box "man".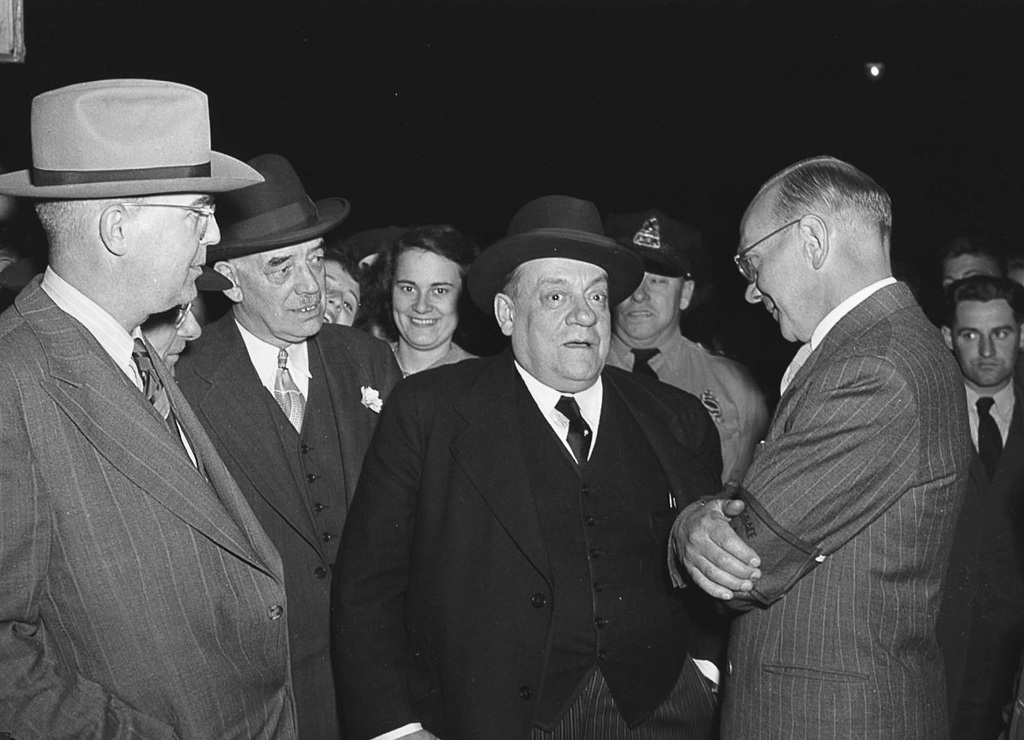
(x1=935, y1=274, x2=1023, y2=739).
